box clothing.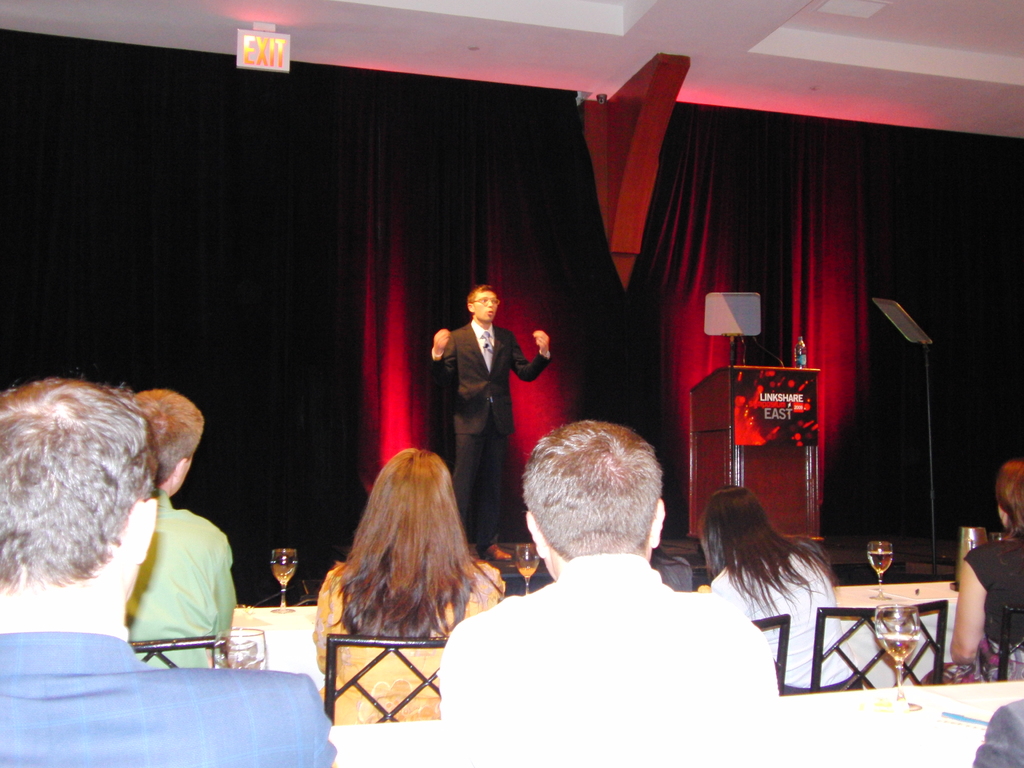
<region>0, 622, 339, 767</region>.
